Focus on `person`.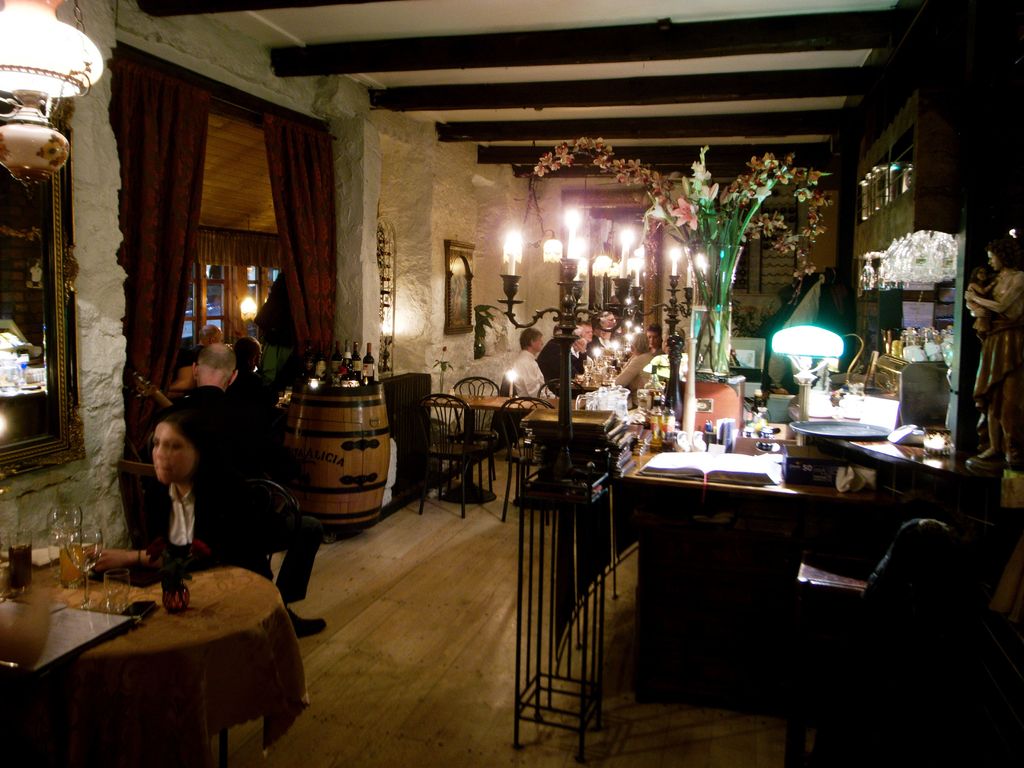
Focused at crop(164, 344, 326, 638).
